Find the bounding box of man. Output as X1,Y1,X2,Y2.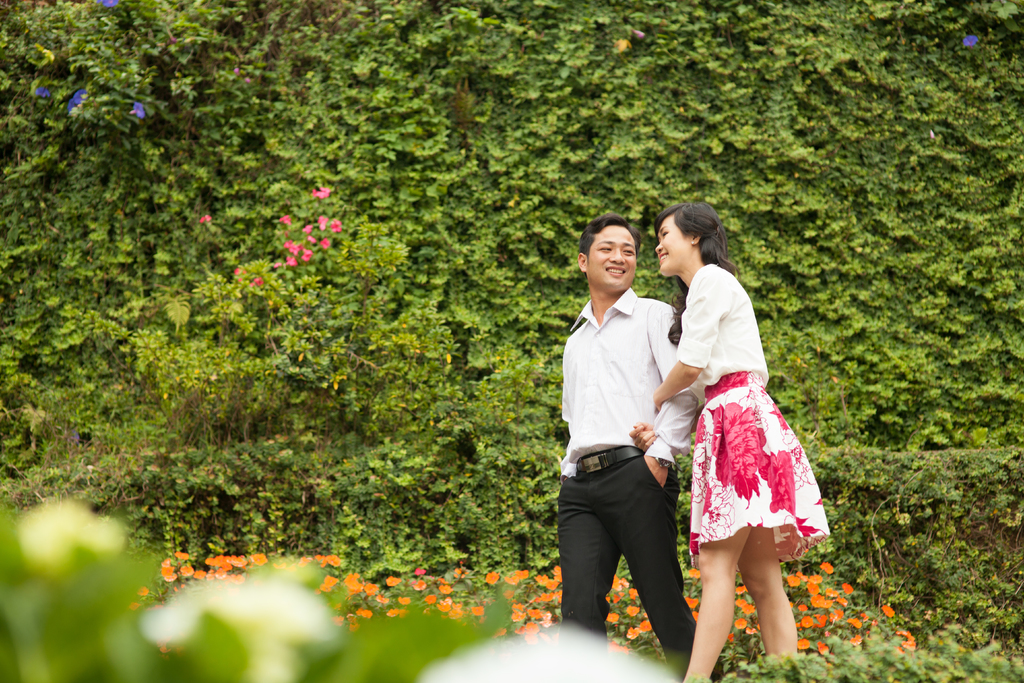
554,212,708,668.
